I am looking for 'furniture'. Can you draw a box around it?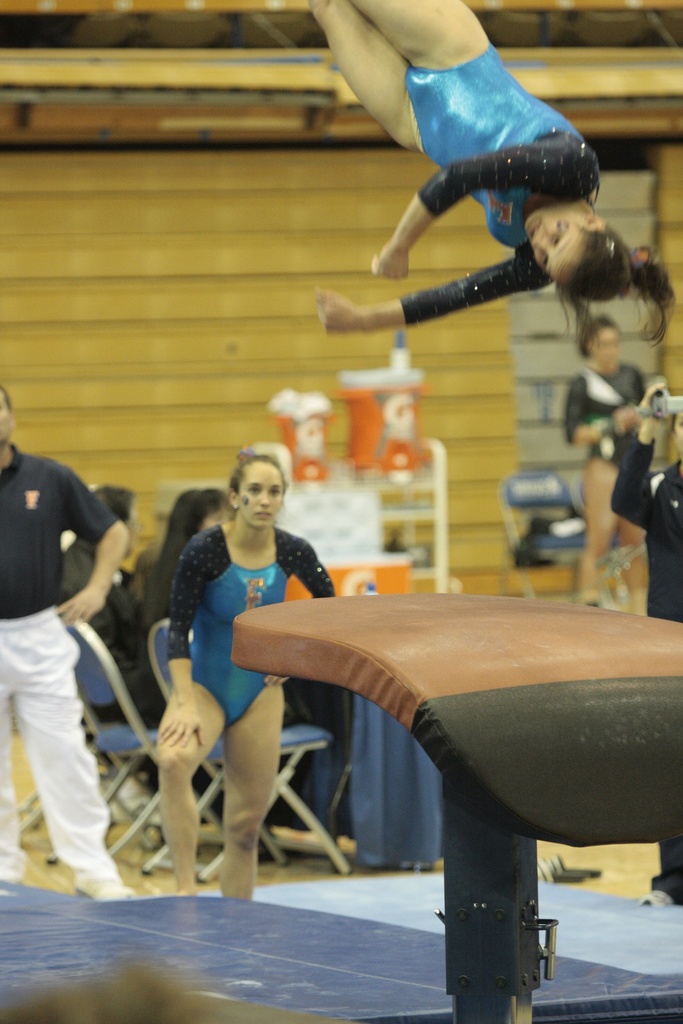
Sure, the bounding box is select_region(497, 469, 614, 609).
